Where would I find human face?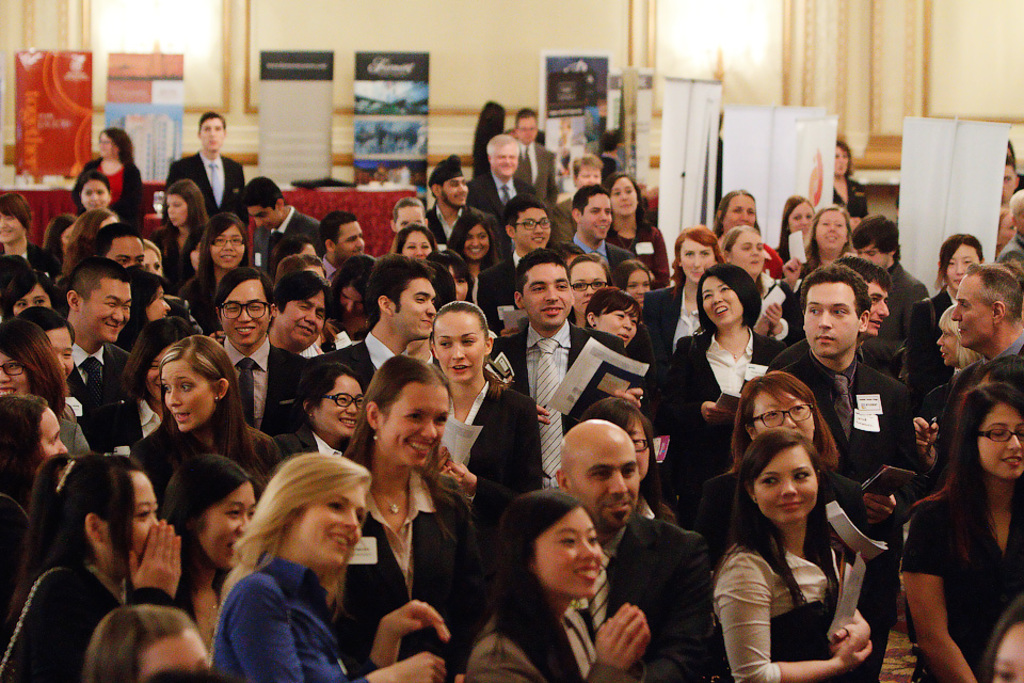
At Rect(789, 197, 814, 235).
